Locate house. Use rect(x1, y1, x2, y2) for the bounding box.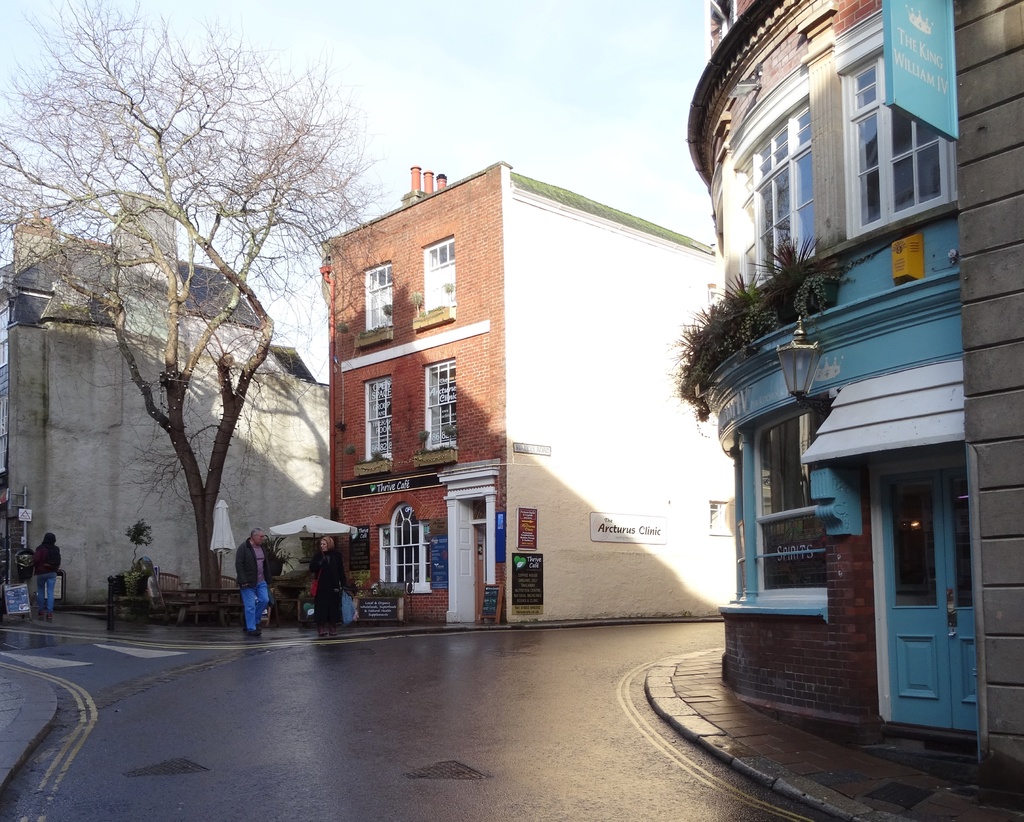
rect(323, 155, 739, 629).
